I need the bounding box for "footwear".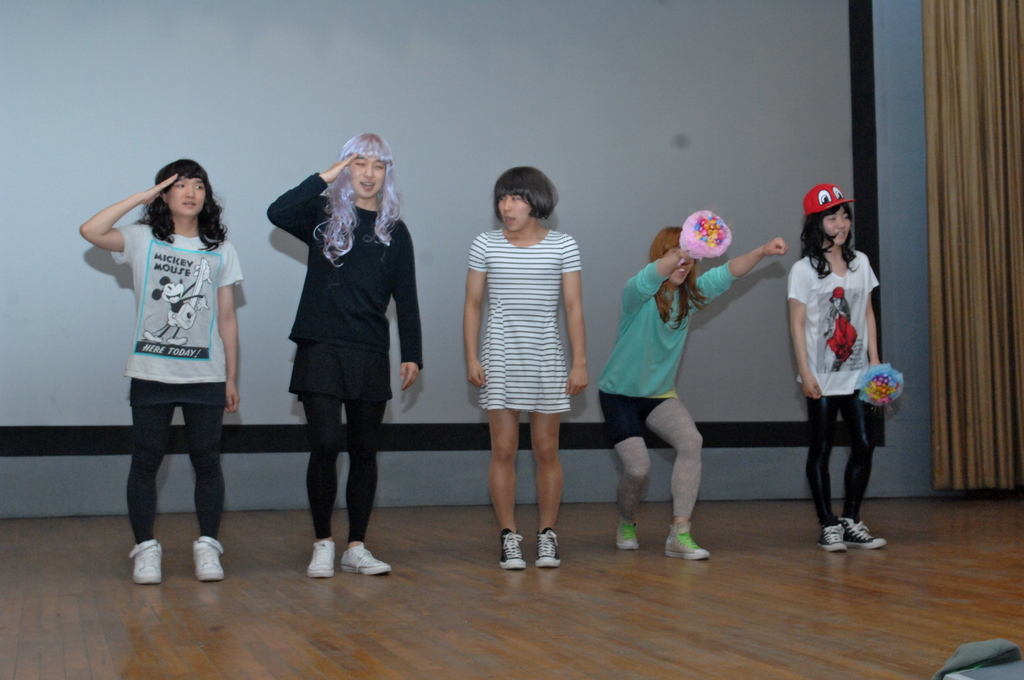
Here it is: left=536, top=528, right=561, bottom=569.
